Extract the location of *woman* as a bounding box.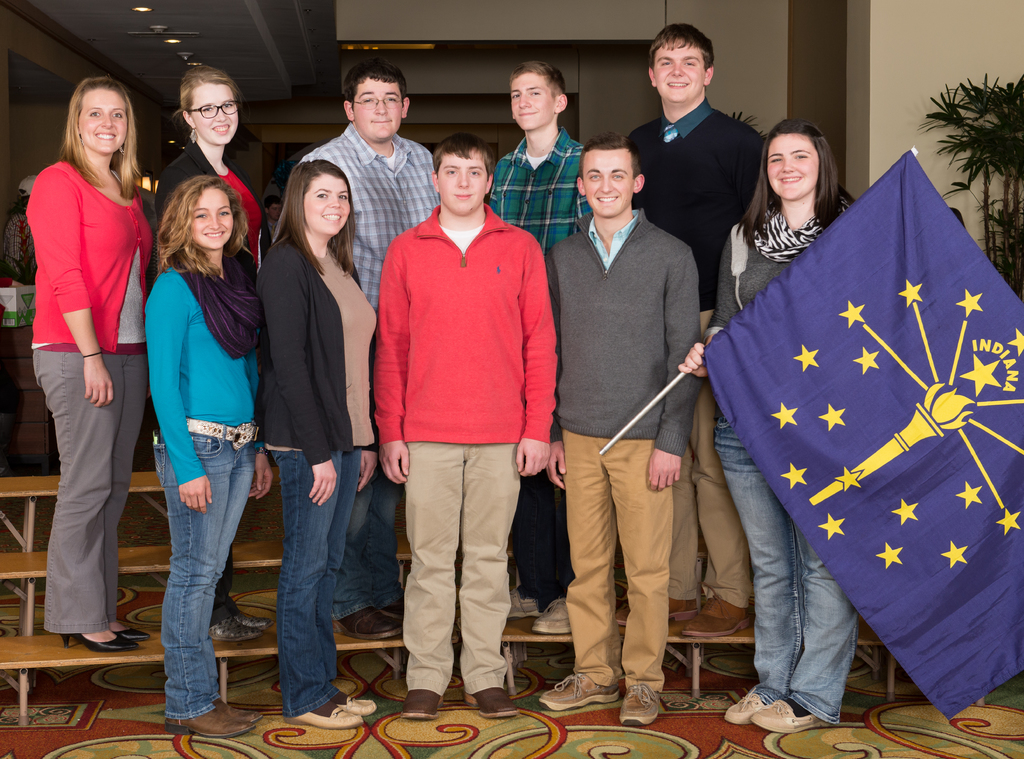
[138,176,277,737].
